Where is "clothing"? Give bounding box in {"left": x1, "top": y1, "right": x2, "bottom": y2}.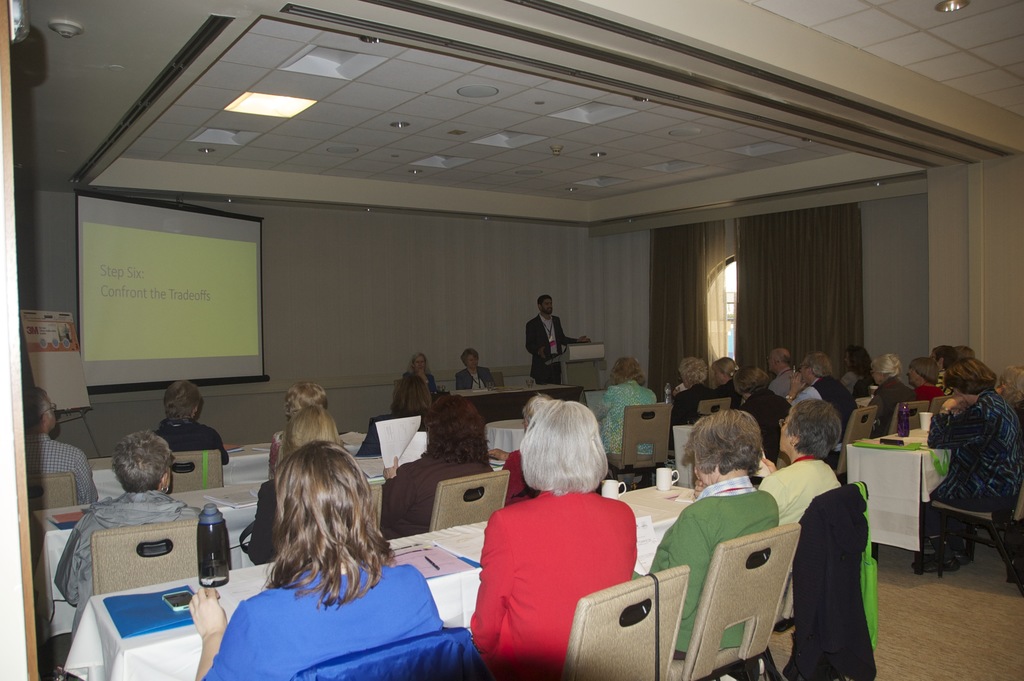
{"left": 394, "top": 374, "right": 435, "bottom": 415}.
